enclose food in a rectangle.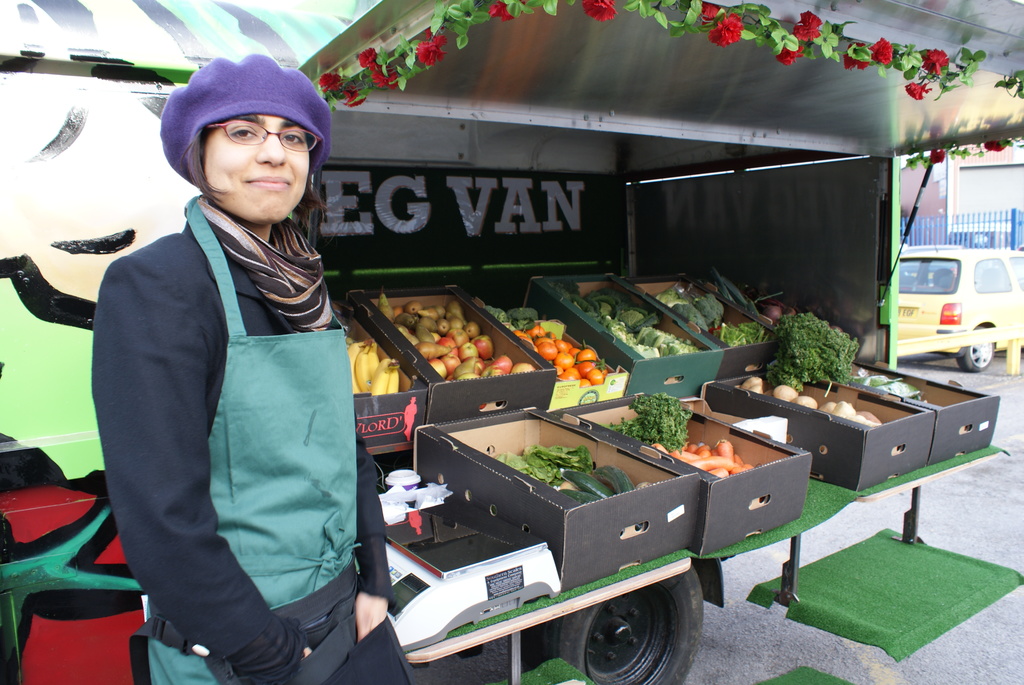
(left=843, top=372, right=925, bottom=406).
